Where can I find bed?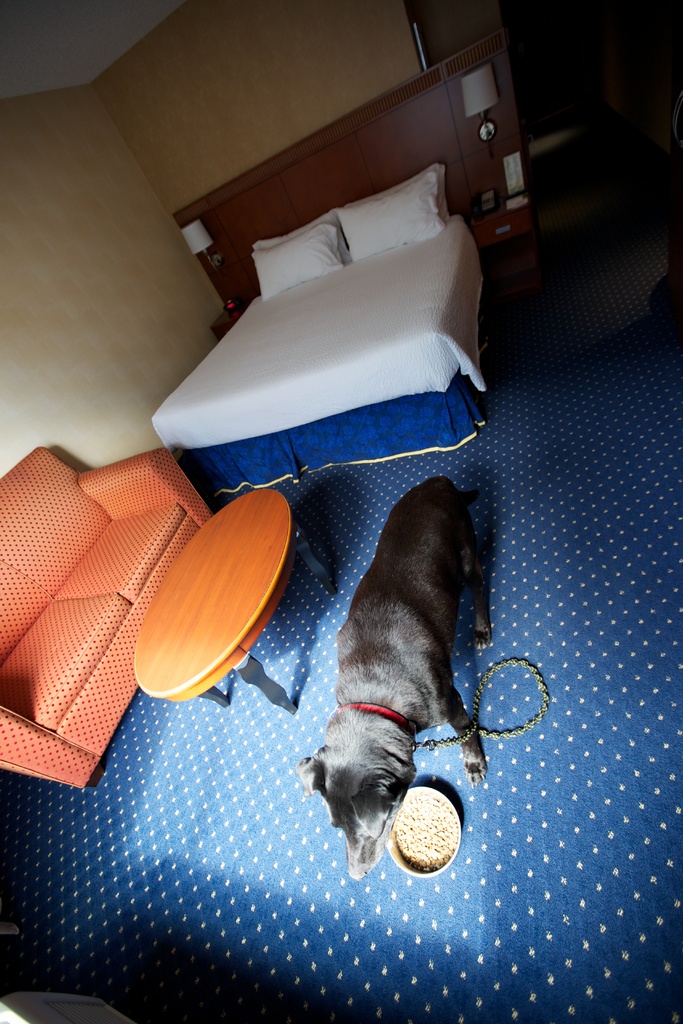
You can find it at BBox(159, 29, 563, 509).
